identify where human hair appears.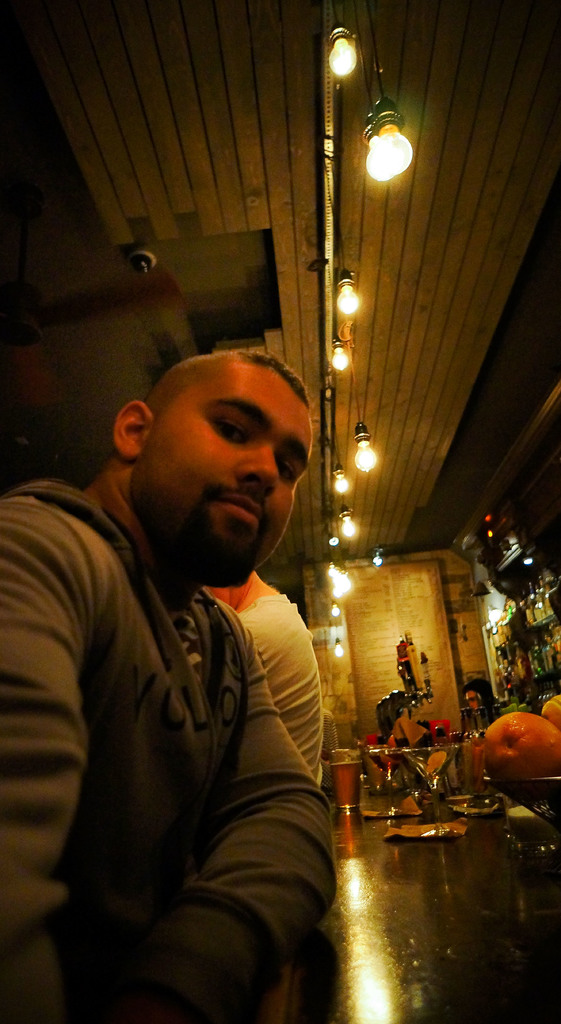
Appears at 246:337:321:410.
